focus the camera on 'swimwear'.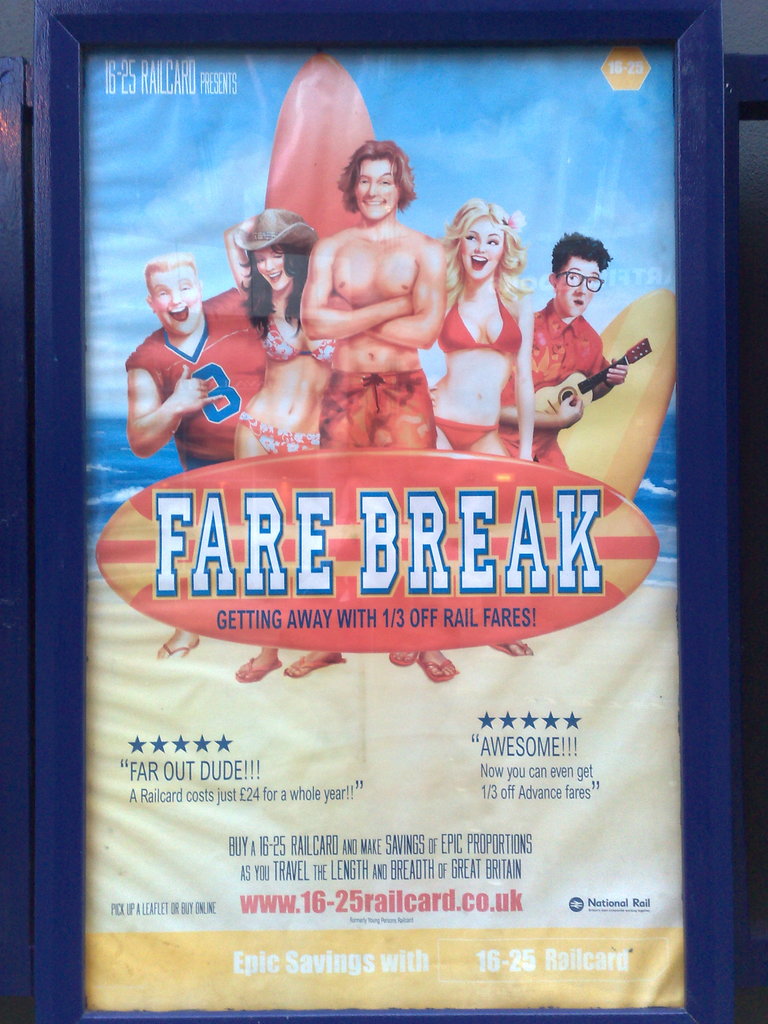
Focus region: left=438, top=424, right=501, bottom=449.
